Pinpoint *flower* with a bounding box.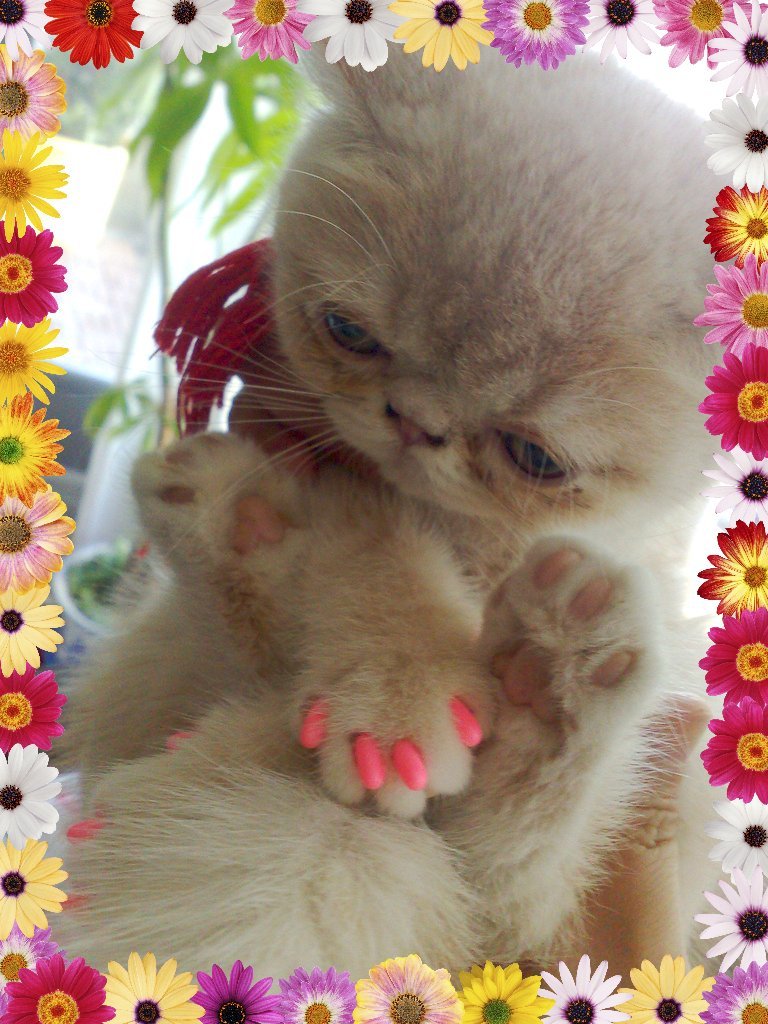
700/182/767/274.
